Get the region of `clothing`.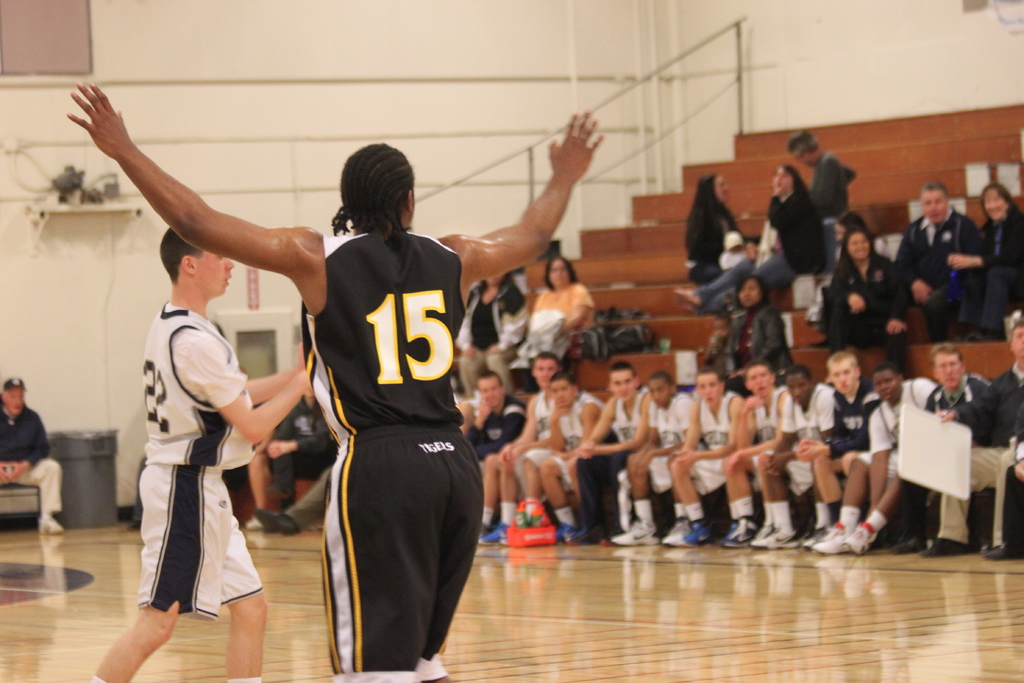
(811,249,908,350).
